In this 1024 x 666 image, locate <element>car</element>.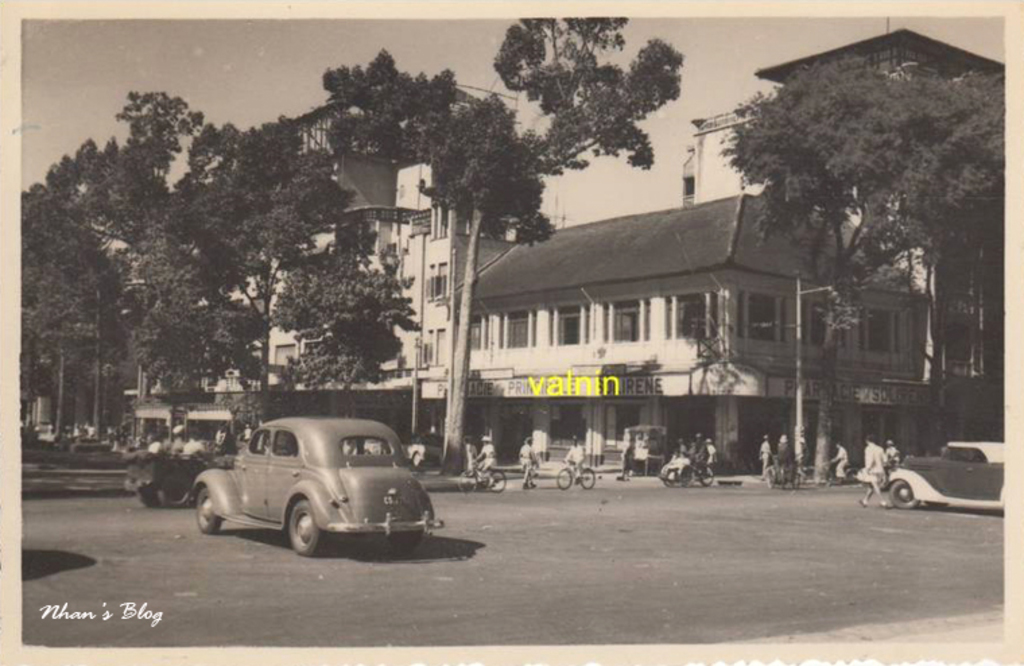
Bounding box: [left=189, top=417, right=439, bottom=557].
